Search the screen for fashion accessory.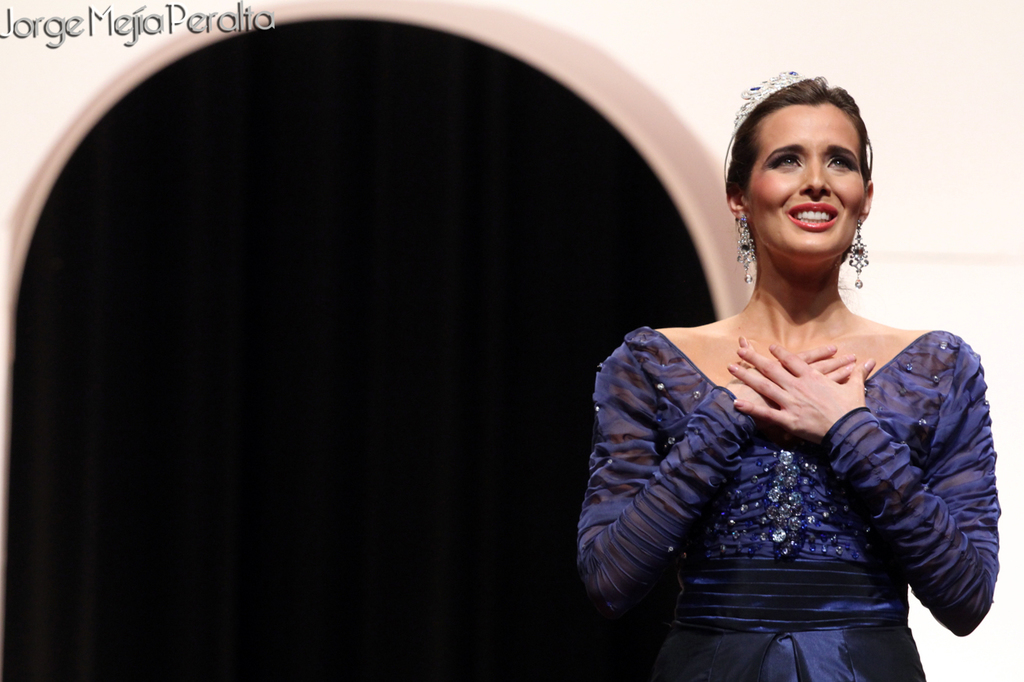
Found at <region>738, 214, 760, 284</region>.
